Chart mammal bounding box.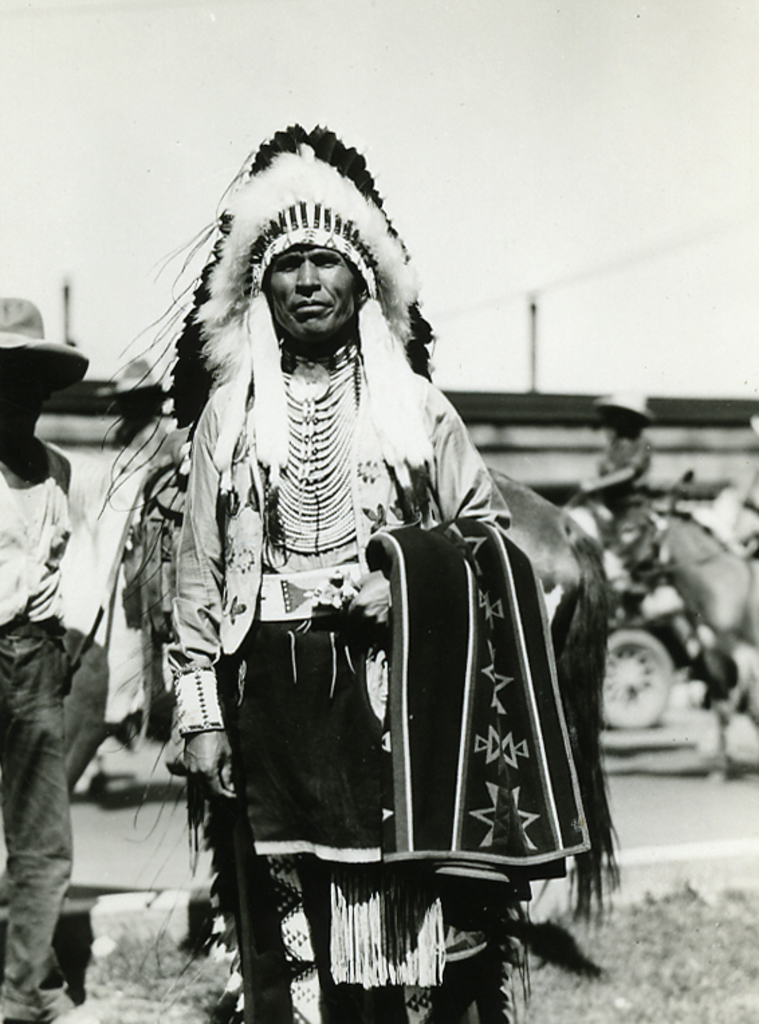
Charted: x1=111 y1=469 x2=617 y2=938.
